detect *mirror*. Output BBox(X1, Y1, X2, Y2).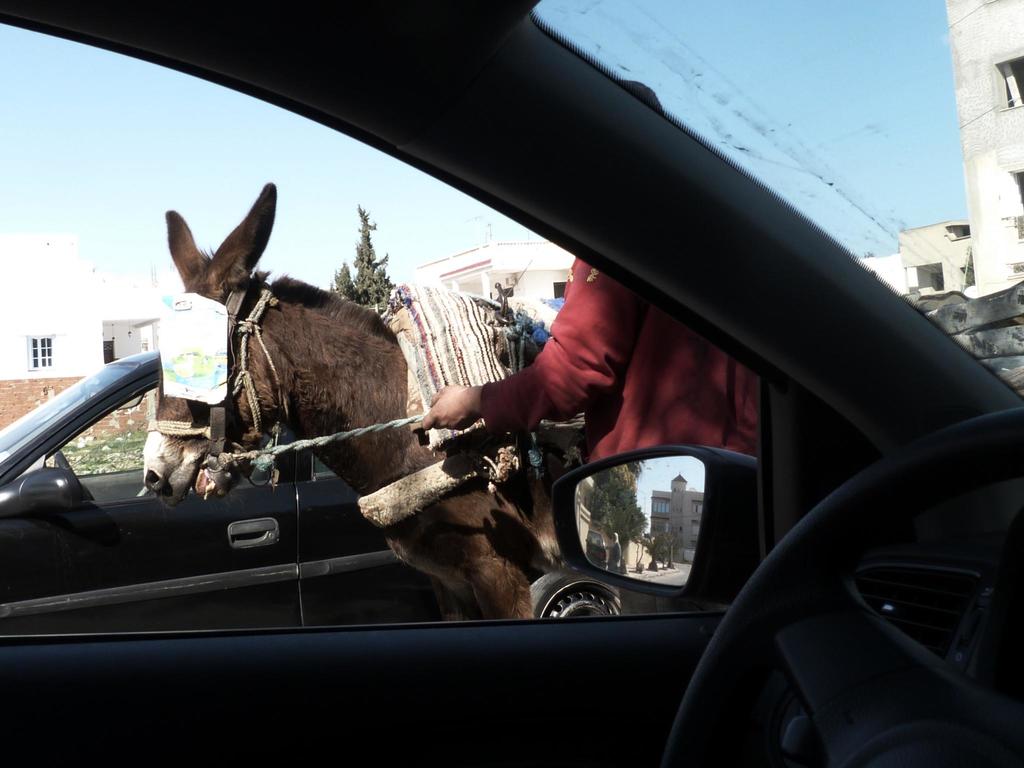
BBox(573, 452, 707, 585).
